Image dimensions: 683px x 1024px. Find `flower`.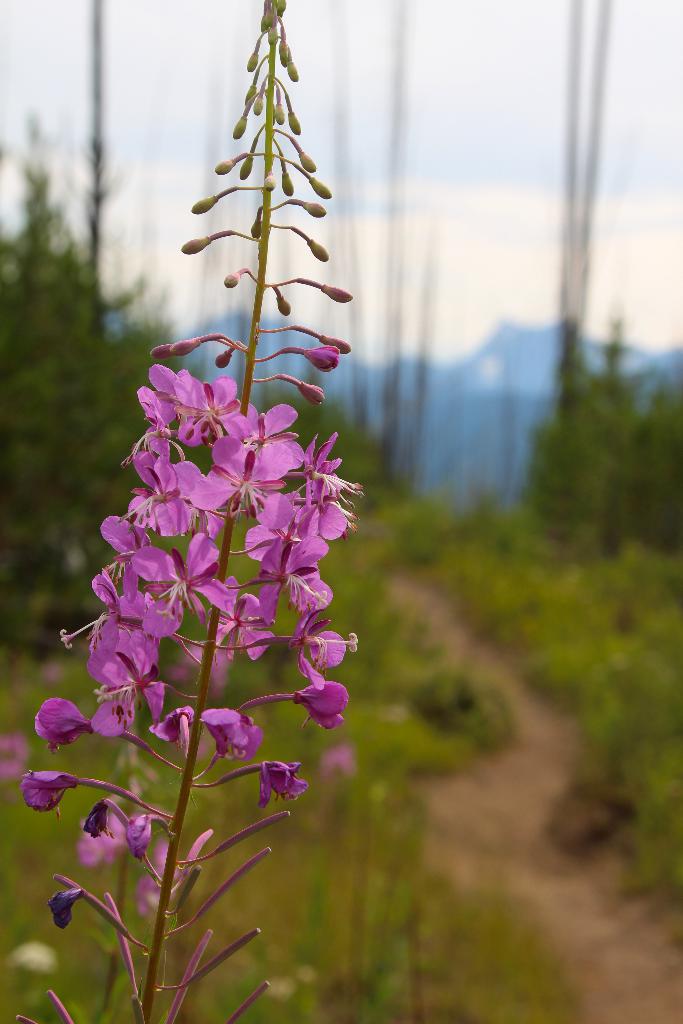
<box>185,703,260,778</box>.
